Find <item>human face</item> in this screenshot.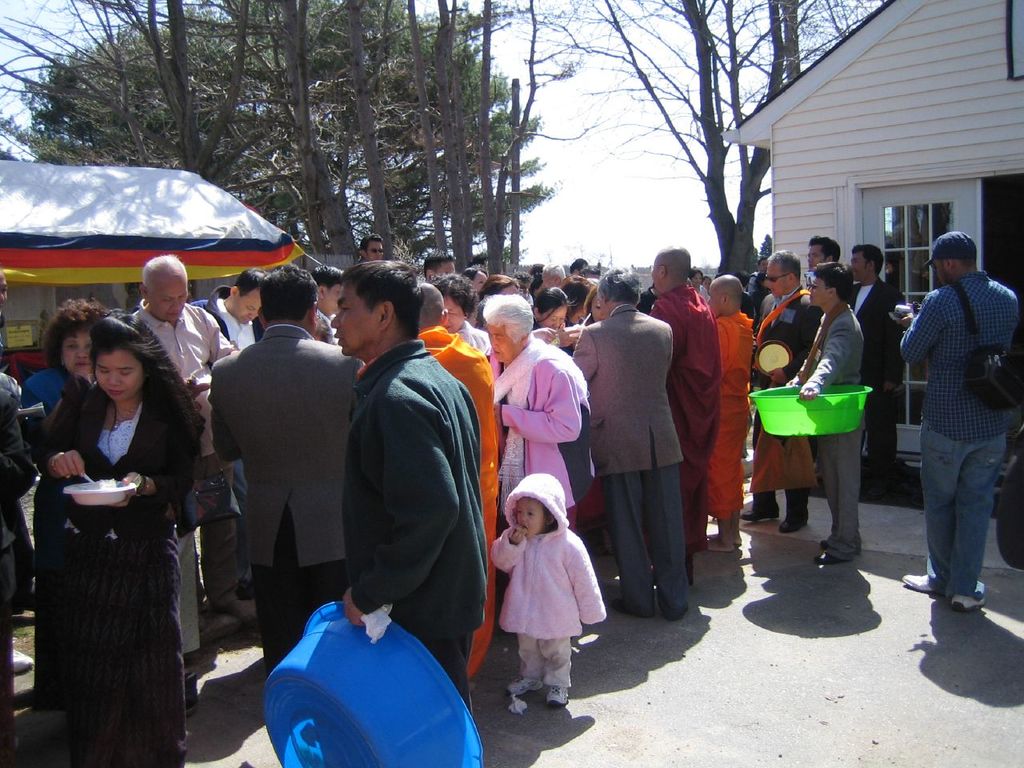
The bounding box for <item>human face</item> is BBox(91, 348, 154, 401).
